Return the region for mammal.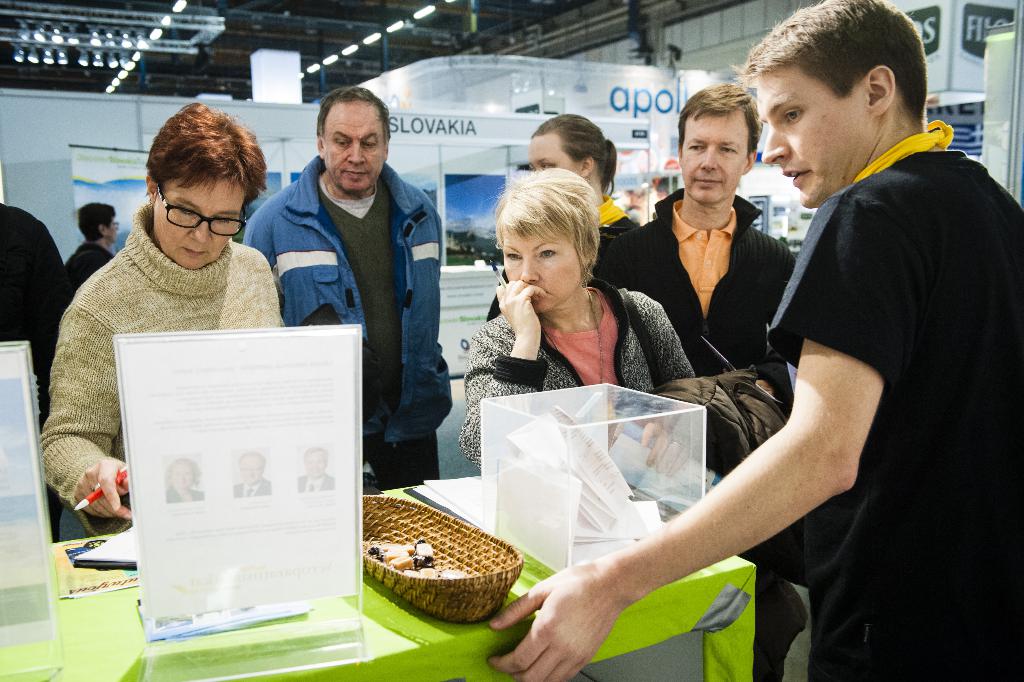
region(493, 0, 1023, 681).
